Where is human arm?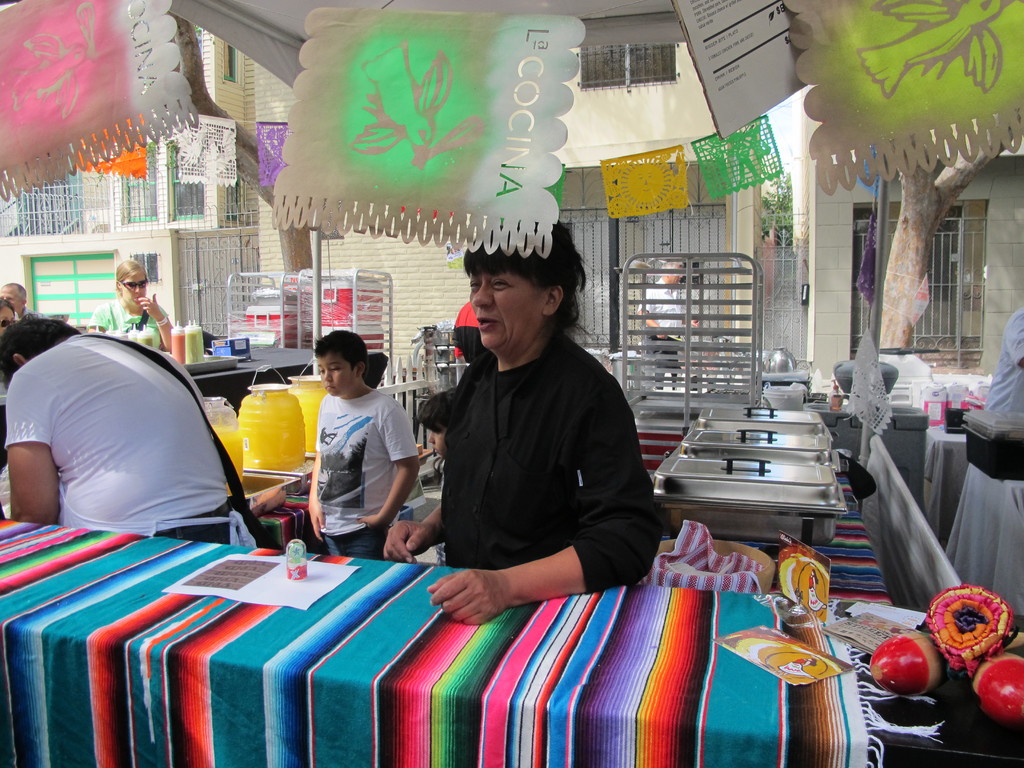
left=300, top=448, right=332, bottom=543.
